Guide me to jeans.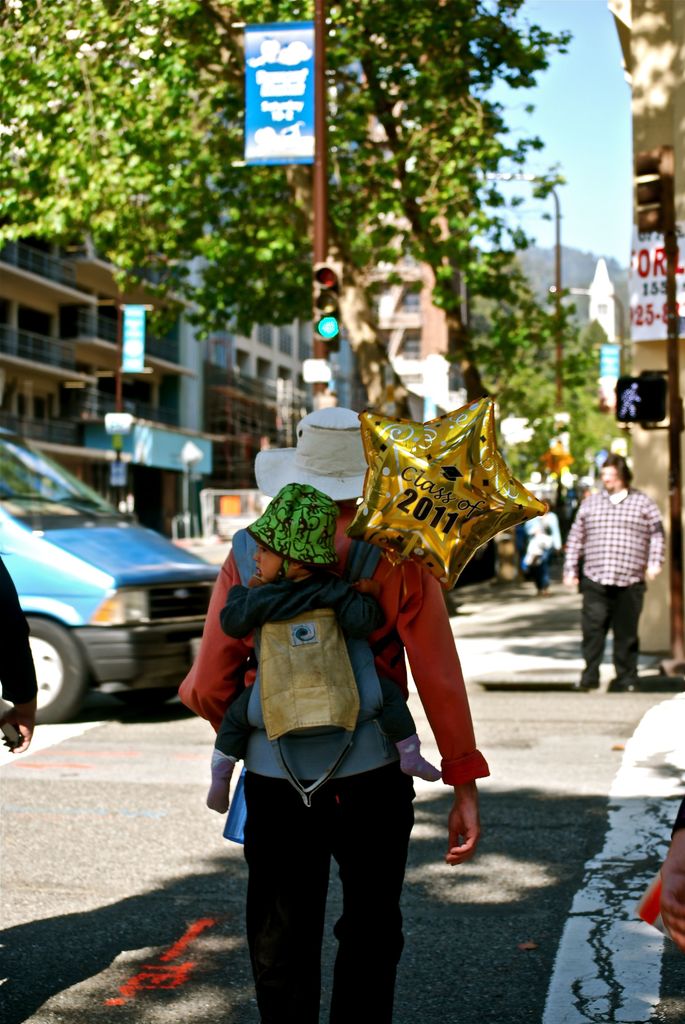
Guidance: [238,790,427,1014].
